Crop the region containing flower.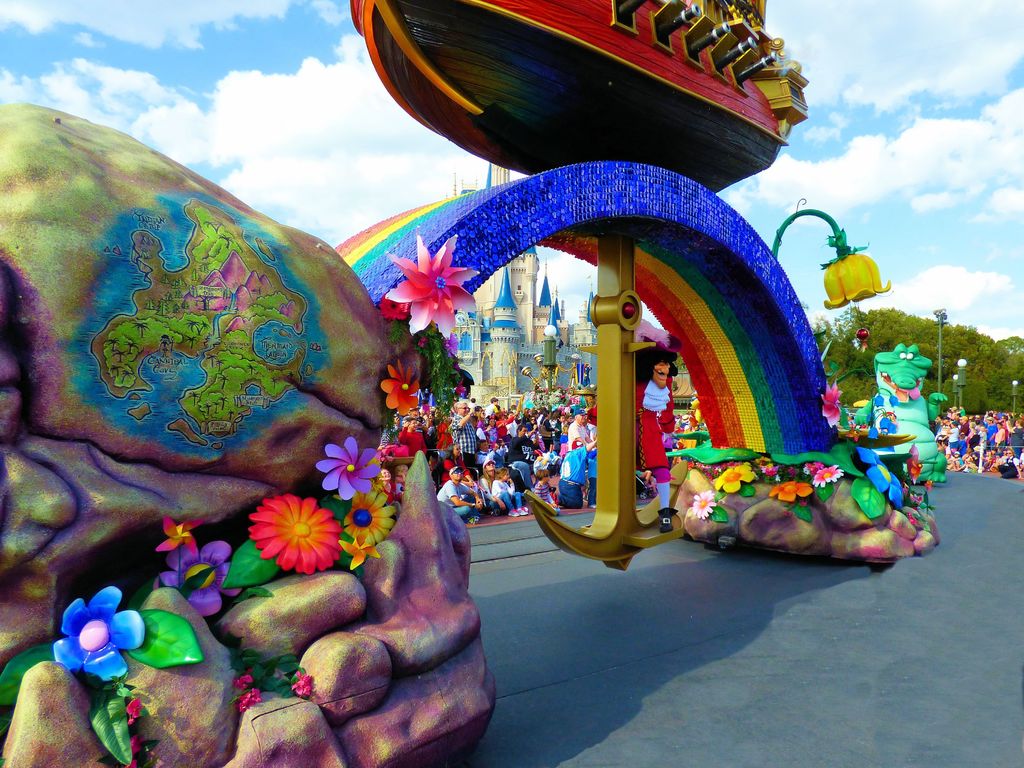
Crop region: left=388, top=228, right=477, bottom=339.
